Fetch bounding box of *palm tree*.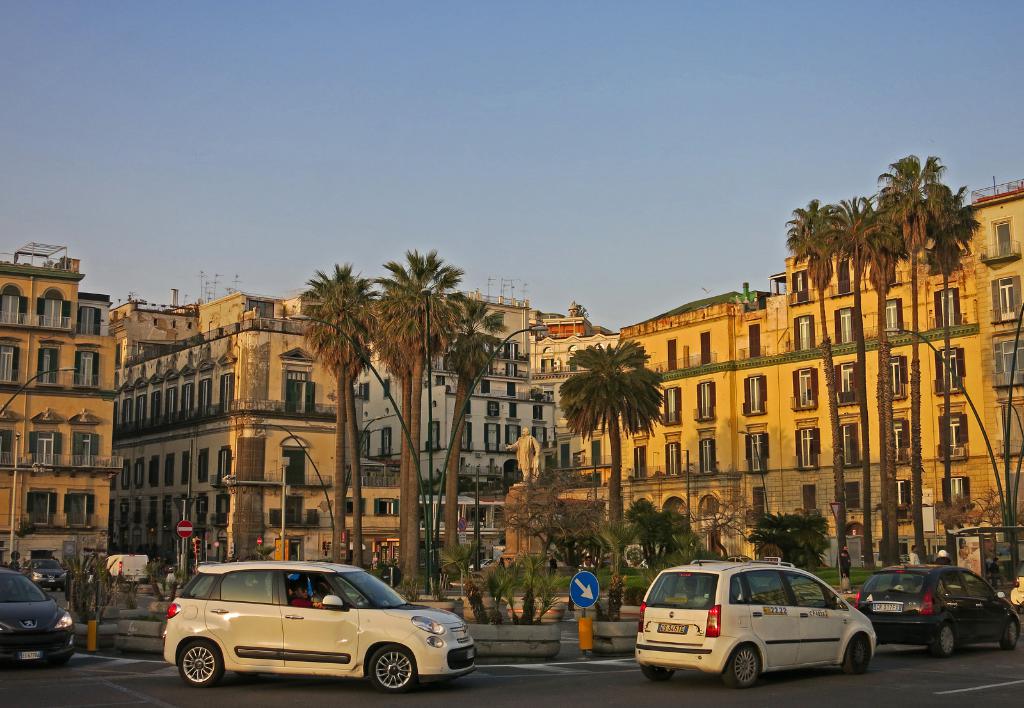
Bbox: (332,269,394,578).
